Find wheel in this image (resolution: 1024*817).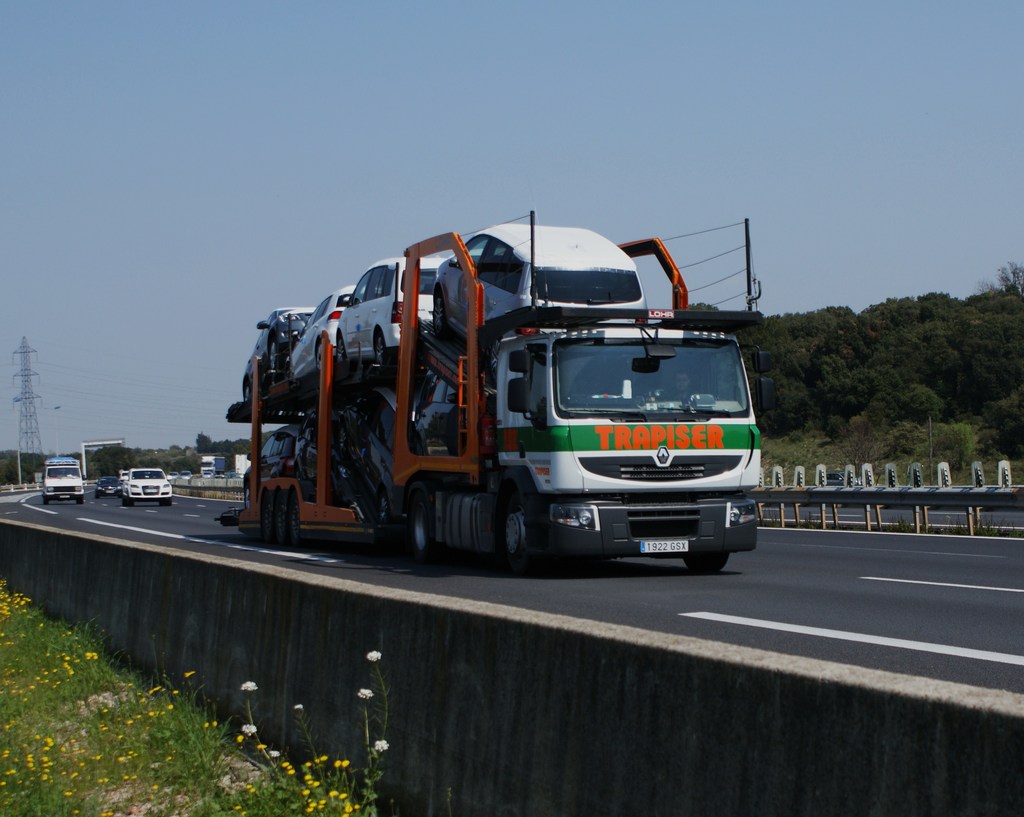
pyautogui.locateOnScreen(378, 492, 389, 523).
